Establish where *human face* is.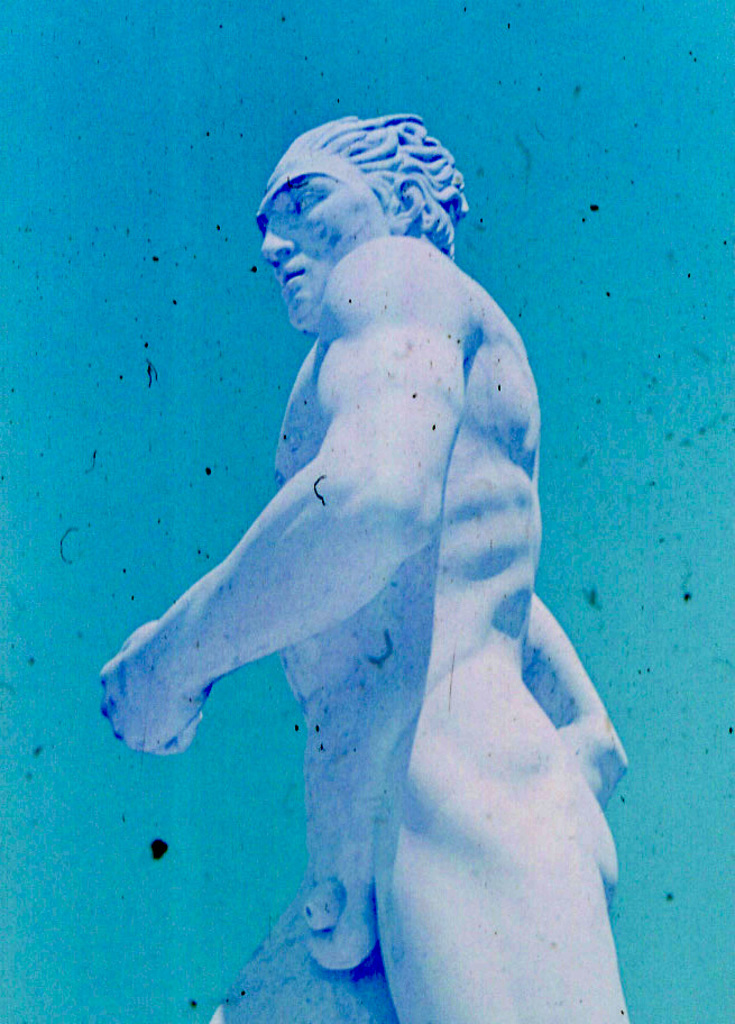
Established at (x1=258, y1=147, x2=379, y2=321).
